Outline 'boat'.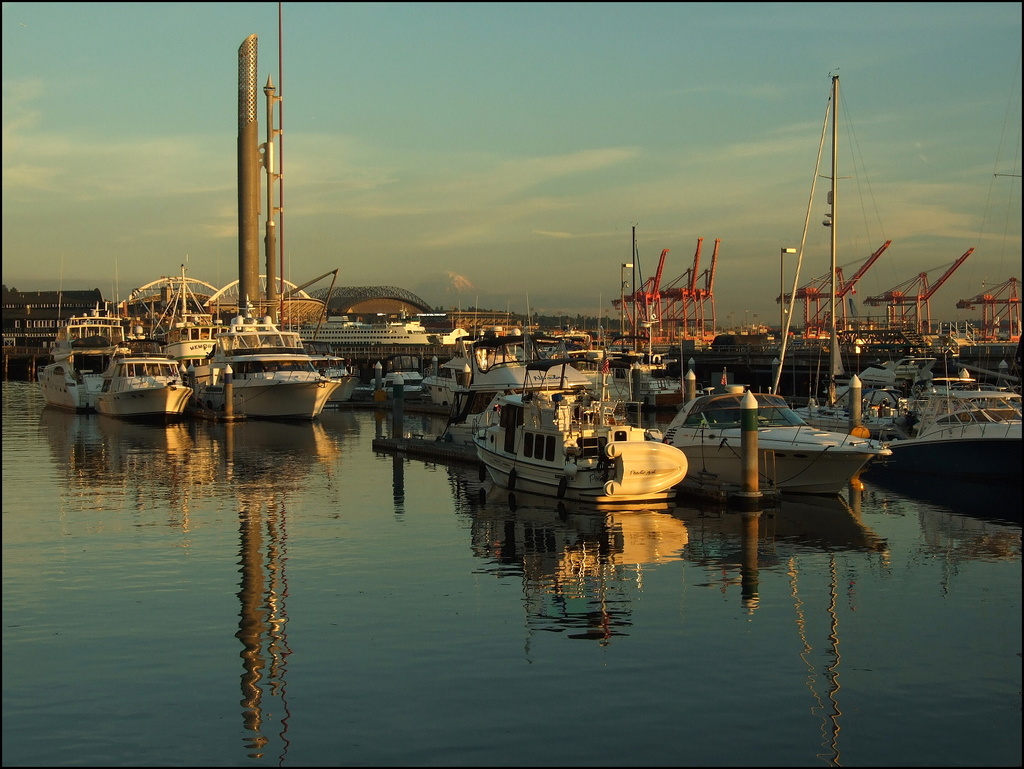
Outline: 429, 322, 589, 420.
